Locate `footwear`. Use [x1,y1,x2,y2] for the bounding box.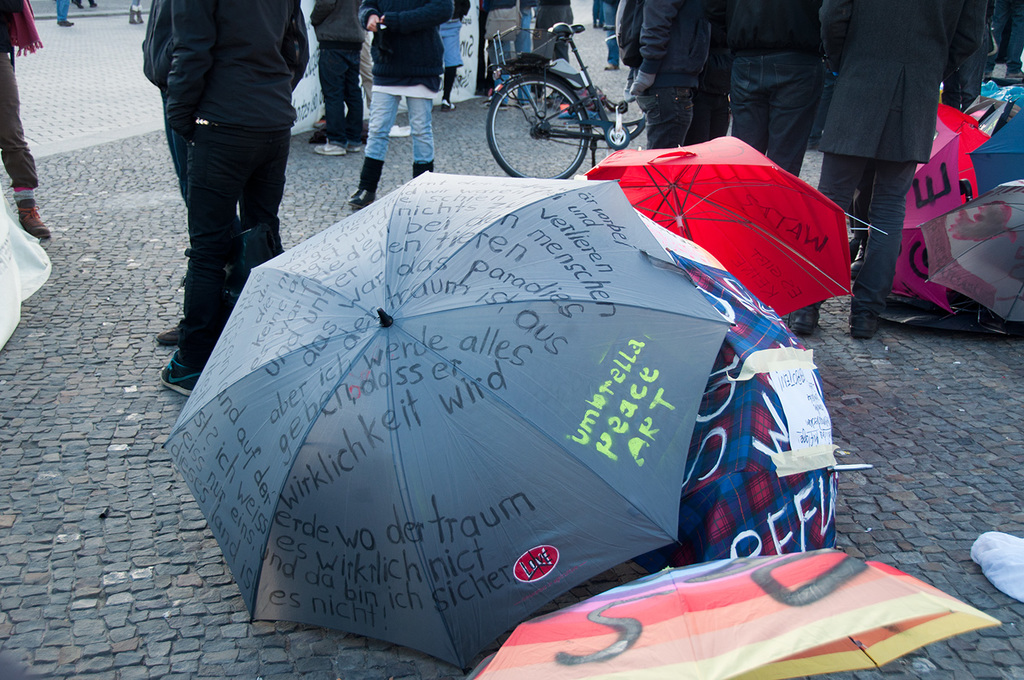
[155,344,194,389].
